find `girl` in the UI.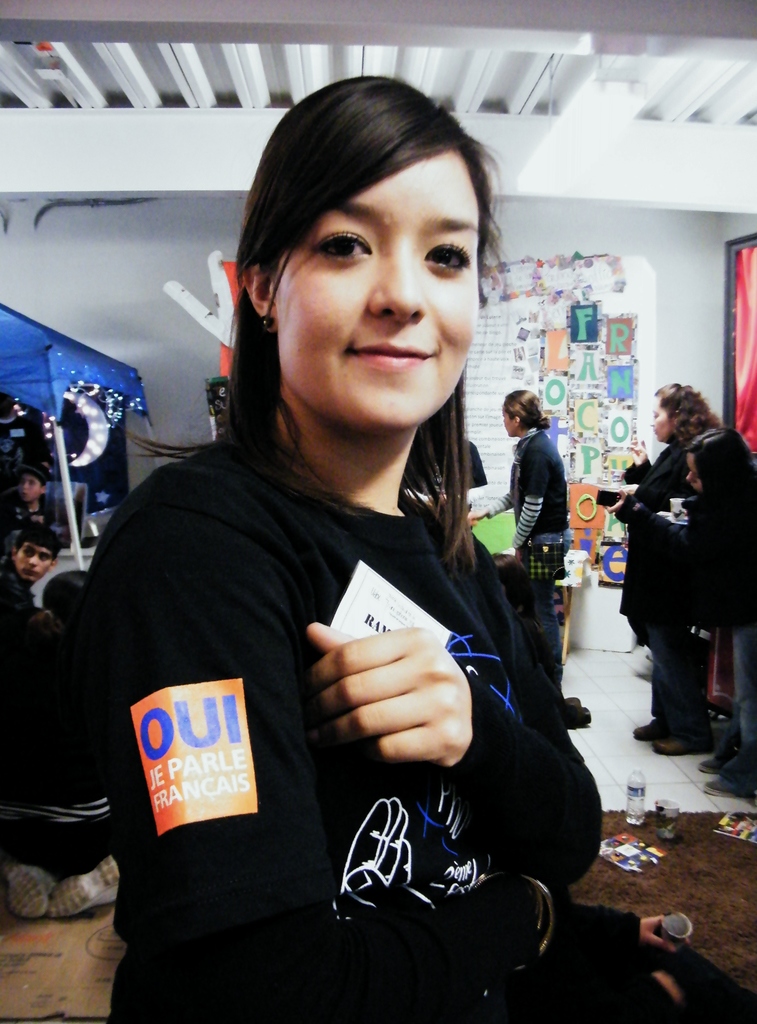
UI element at locate(55, 74, 674, 1018).
